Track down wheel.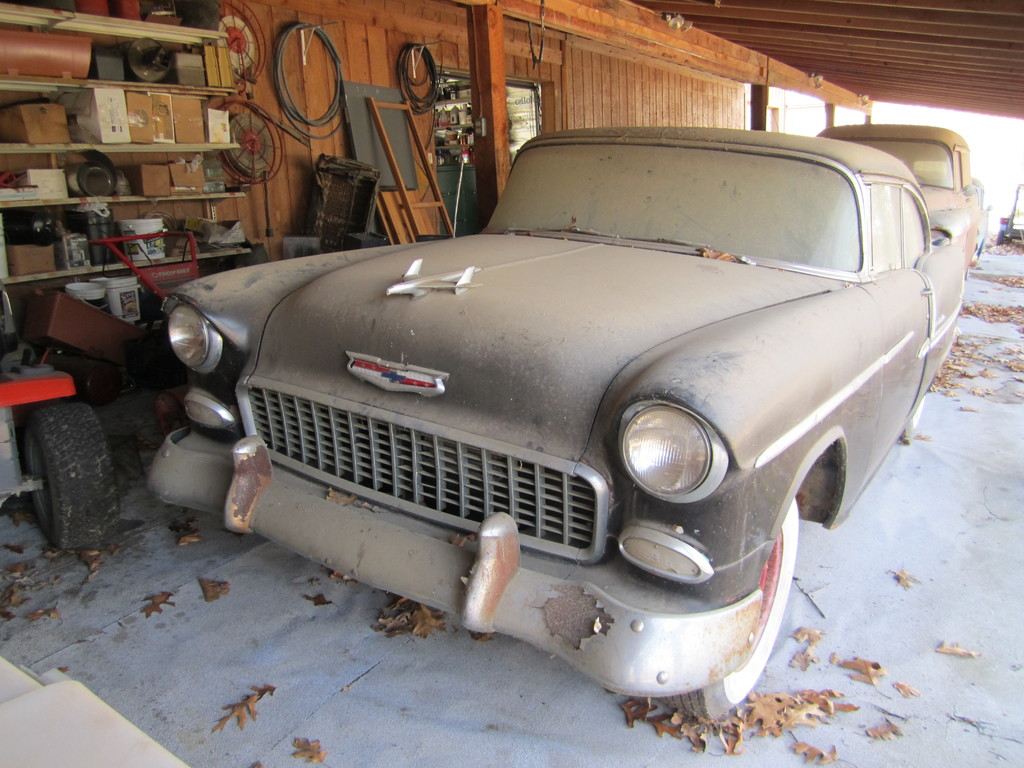
Tracked to 996 228 1009 246.
